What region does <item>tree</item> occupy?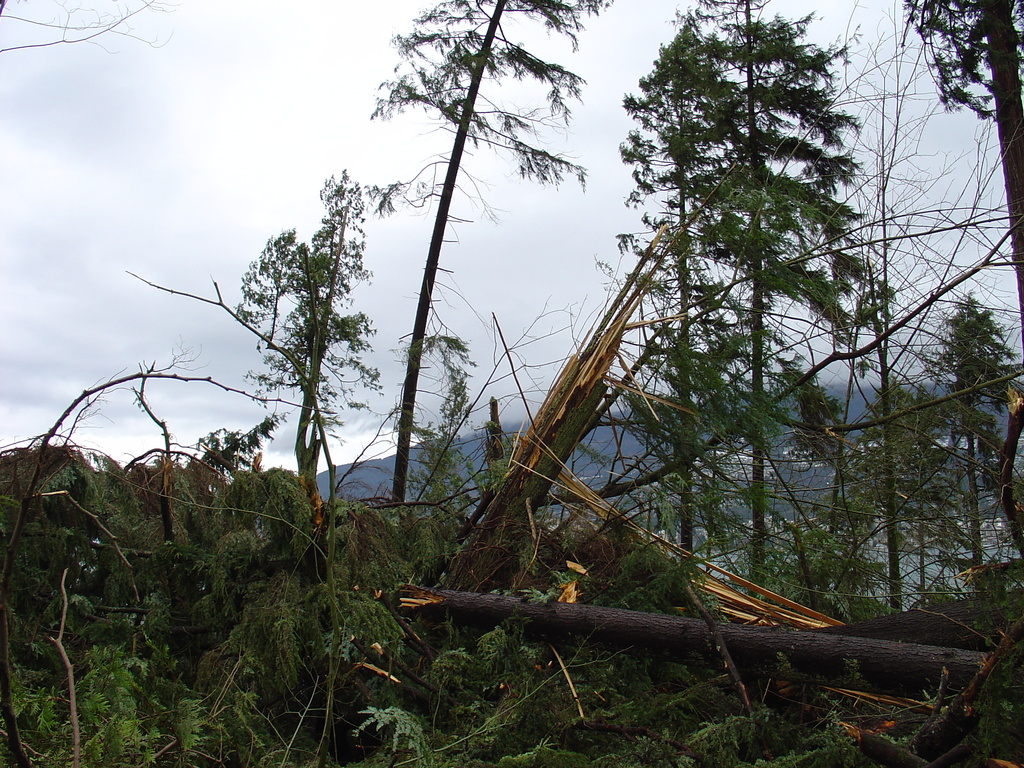
crop(862, 373, 943, 463).
